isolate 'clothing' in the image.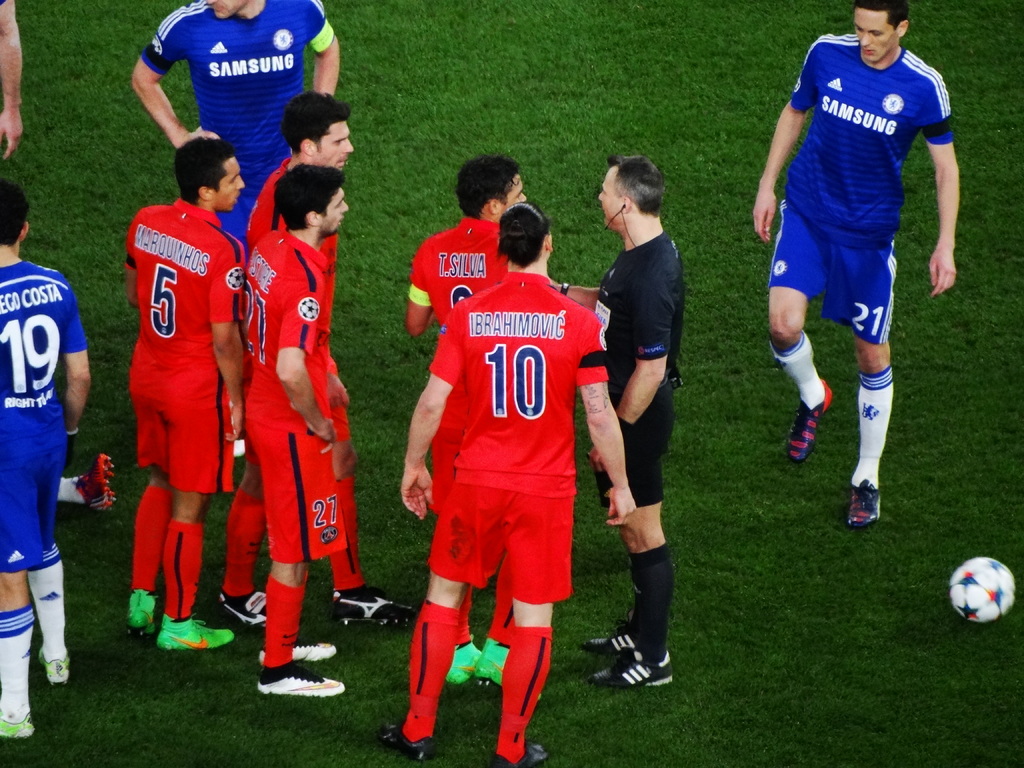
Isolated region: [0, 259, 90, 577].
